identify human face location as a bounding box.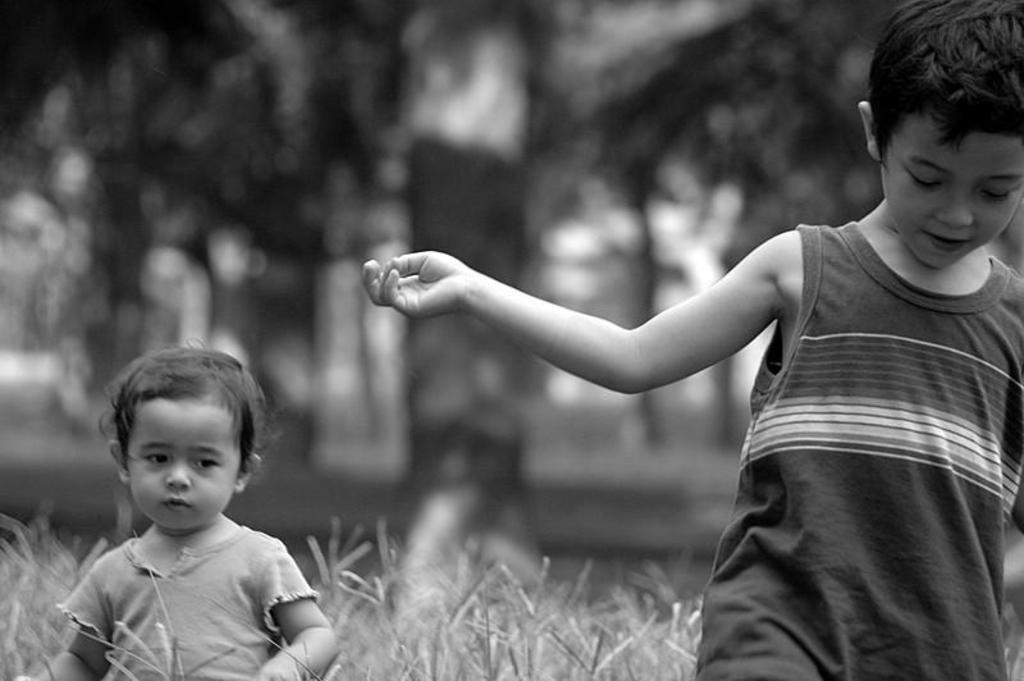
{"x1": 123, "y1": 397, "x2": 247, "y2": 534}.
